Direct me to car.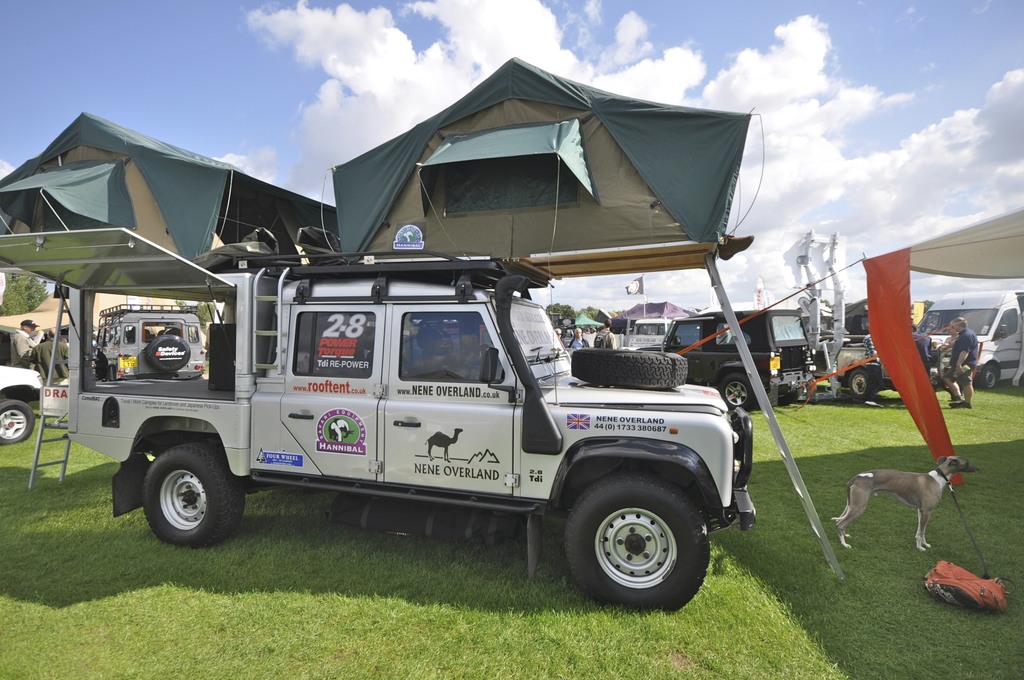
Direction: [101,252,716,579].
